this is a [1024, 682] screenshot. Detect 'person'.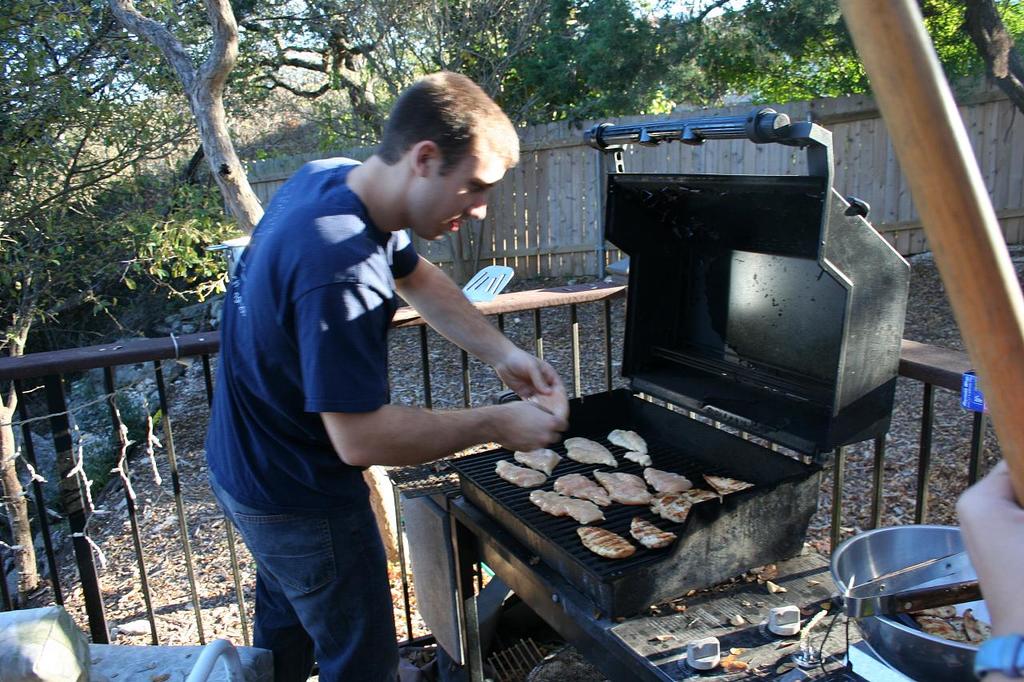
946,443,1023,681.
